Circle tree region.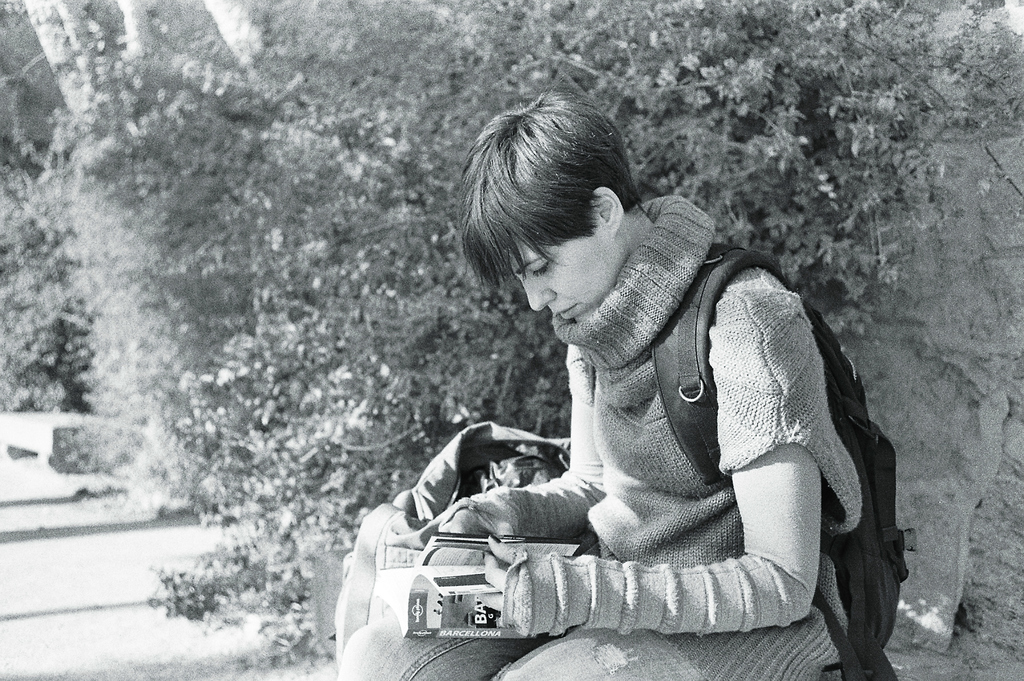
Region: left=19, top=0, right=155, bottom=111.
